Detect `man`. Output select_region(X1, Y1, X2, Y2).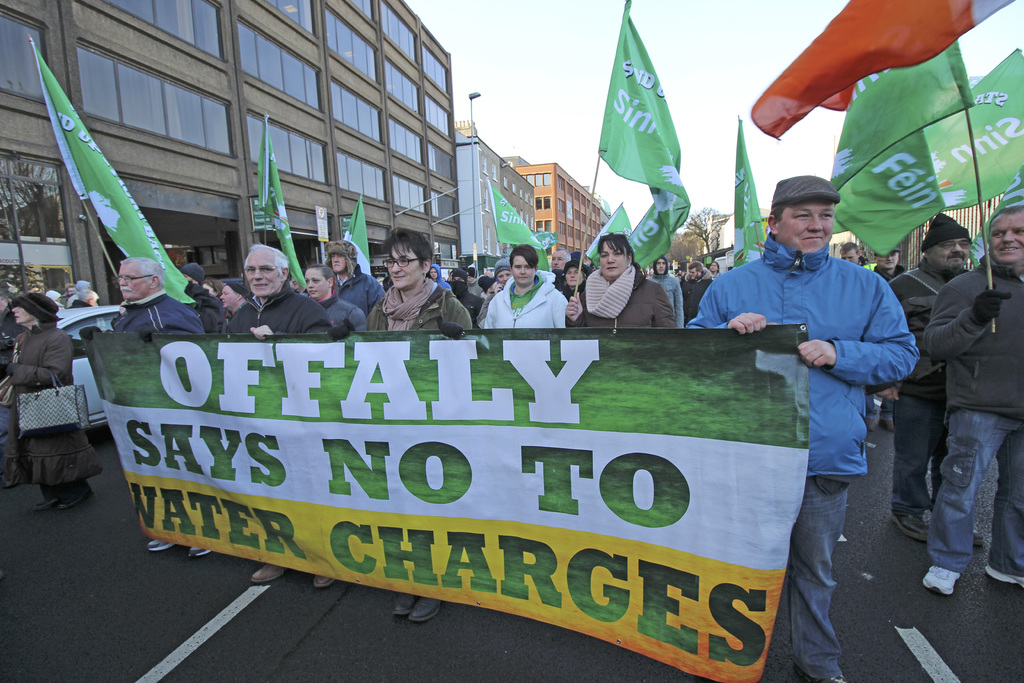
select_region(465, 266, 484, 299).
